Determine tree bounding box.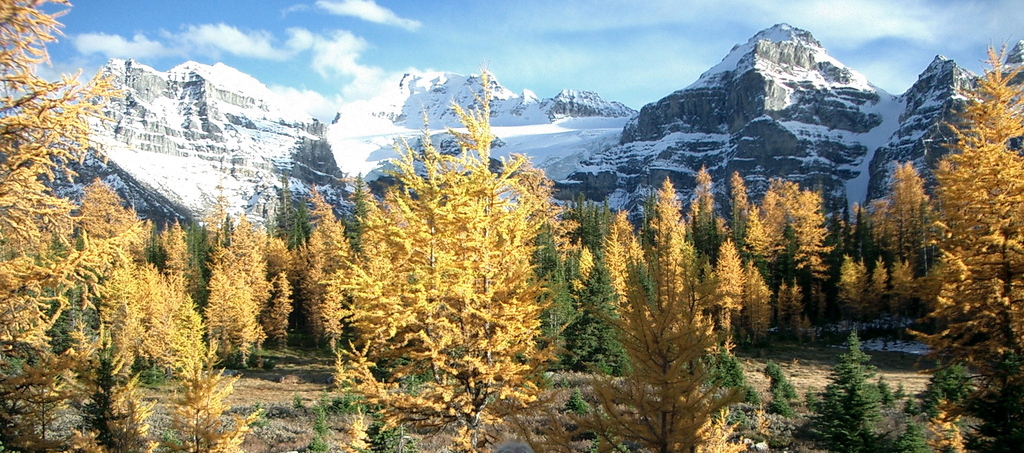
Determined: crop(895, 53, 1023, 347).
